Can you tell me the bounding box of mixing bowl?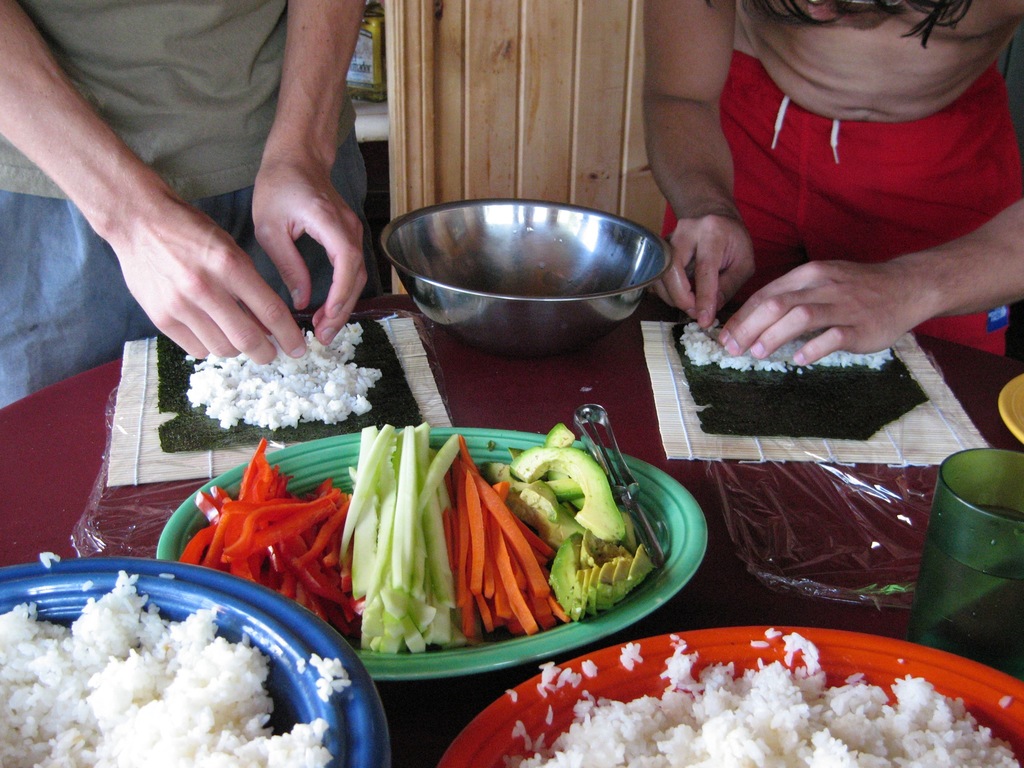
{"left": 435, "top": 625, "right": 1023, "bottom": 767}.
